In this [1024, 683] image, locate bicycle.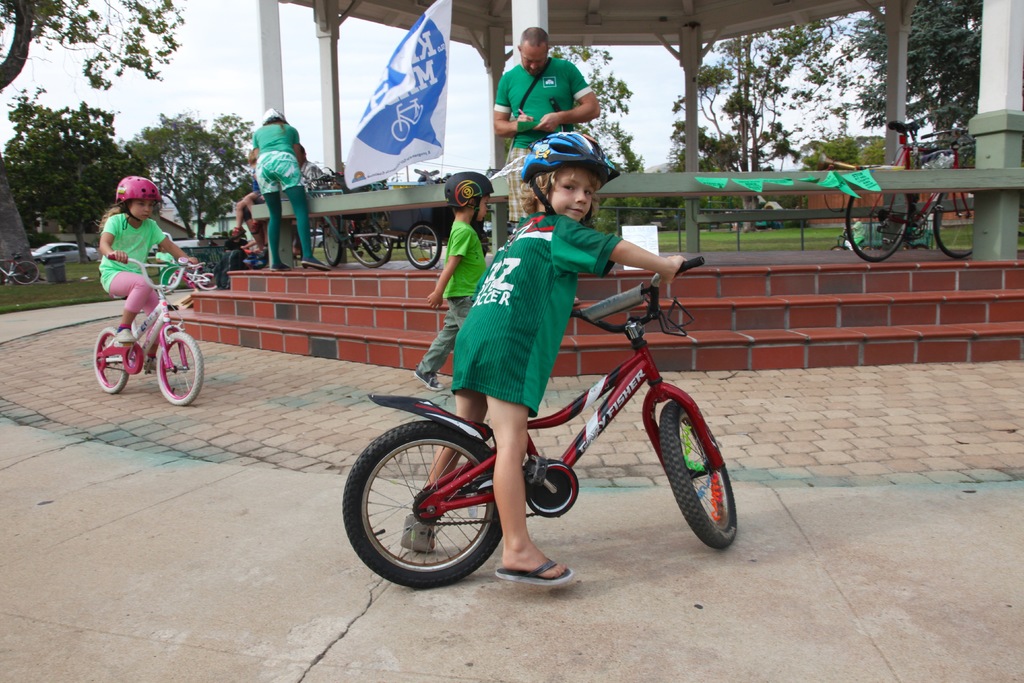
Bounding box: bbox(396, 156, 495, 271).
